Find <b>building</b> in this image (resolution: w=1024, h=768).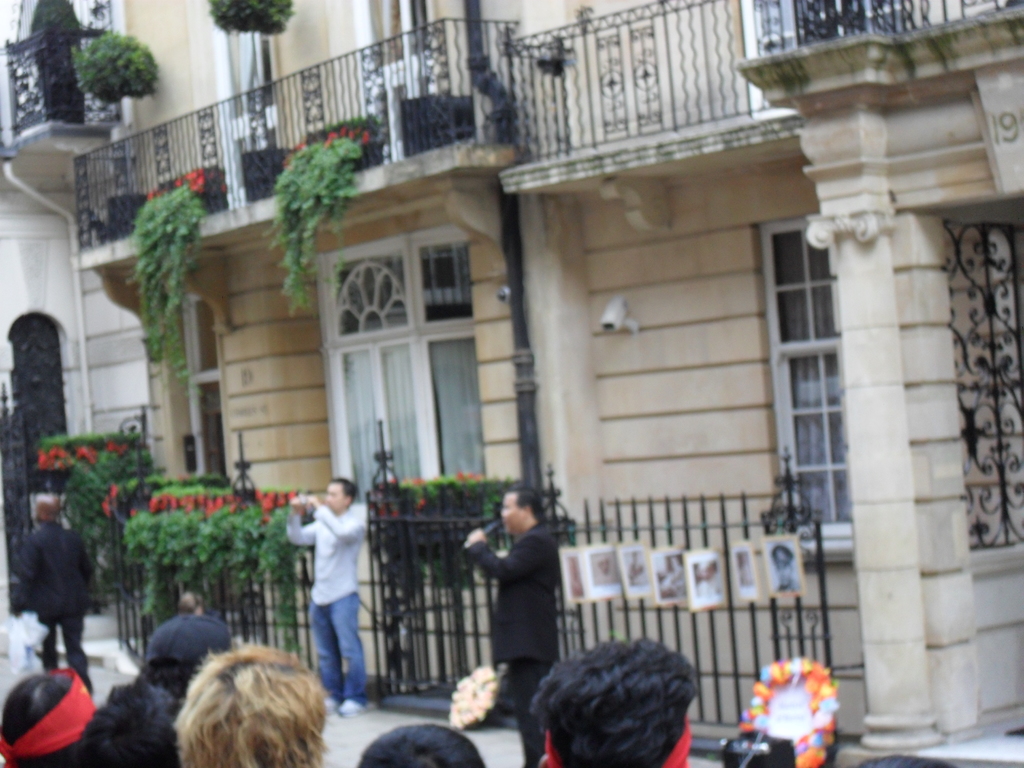
BBox(1, 0, 165, 651).
